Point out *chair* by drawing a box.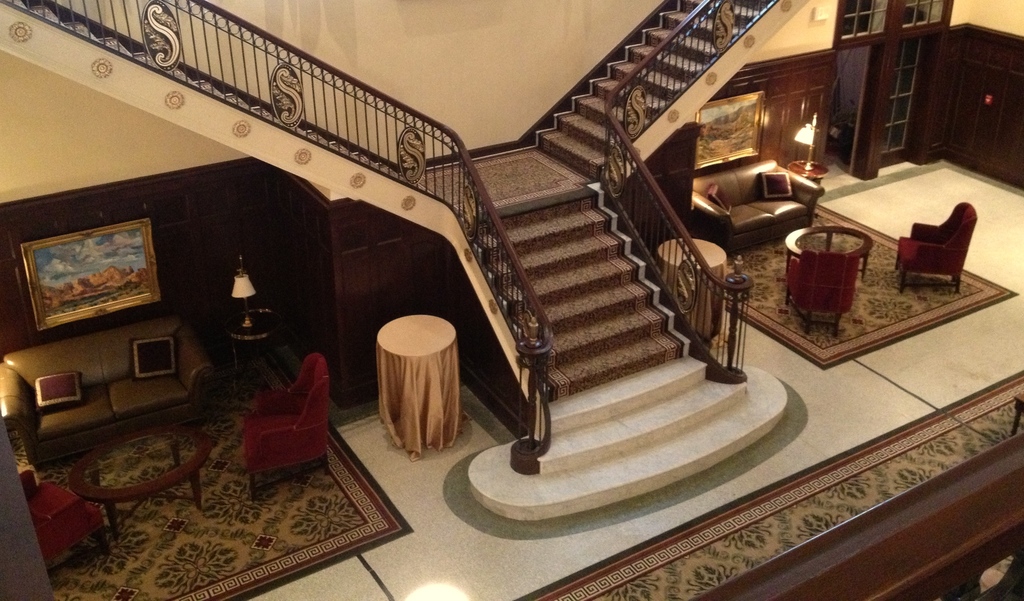
crop(14, 472, 115, 581).
